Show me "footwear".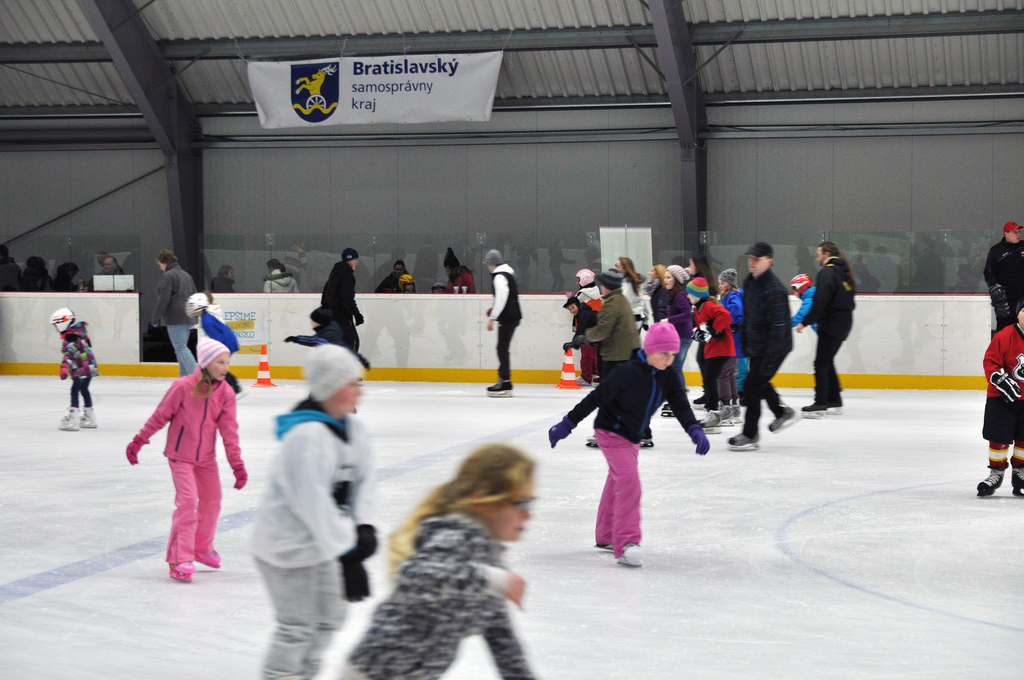
"footwear" is here: left=703, top=407, right=733, bottom=426.
